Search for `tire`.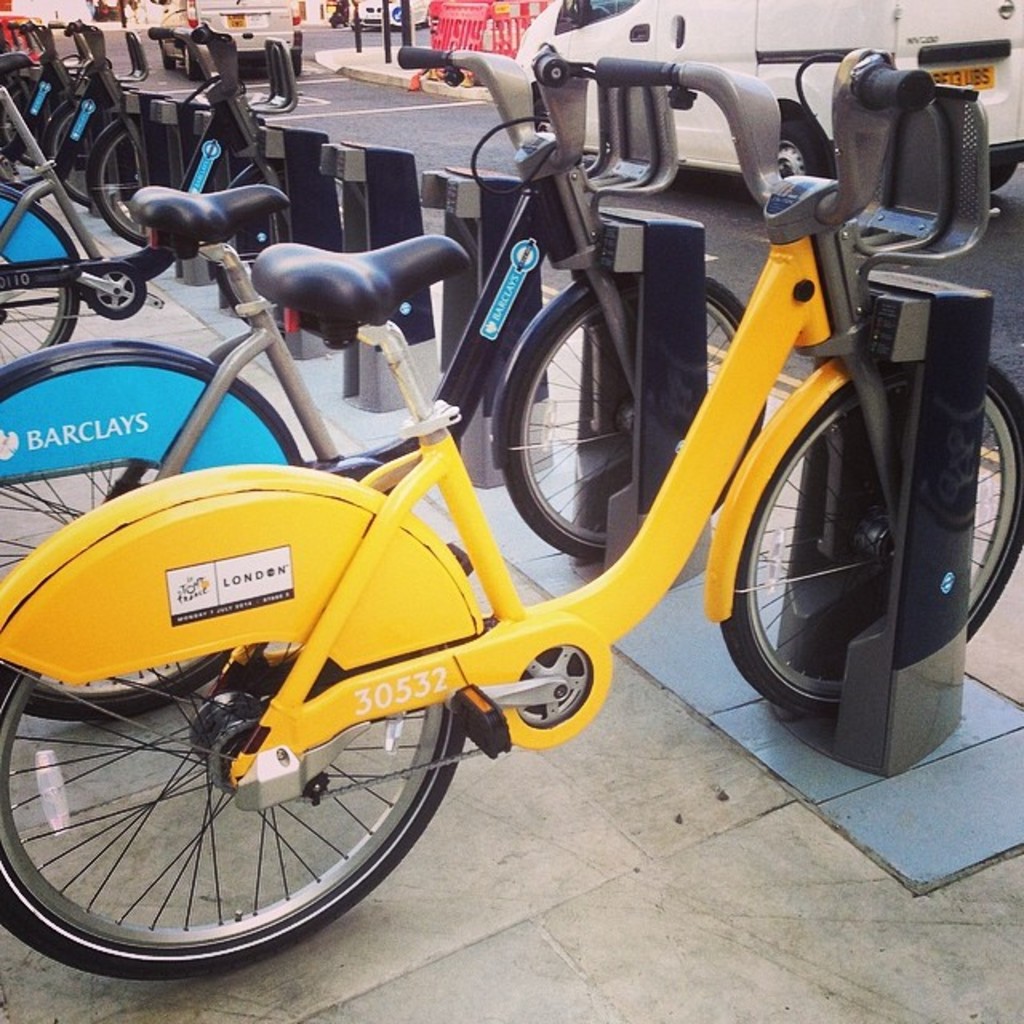
Found at (left=51, top=99, right=126, bottom=202).
